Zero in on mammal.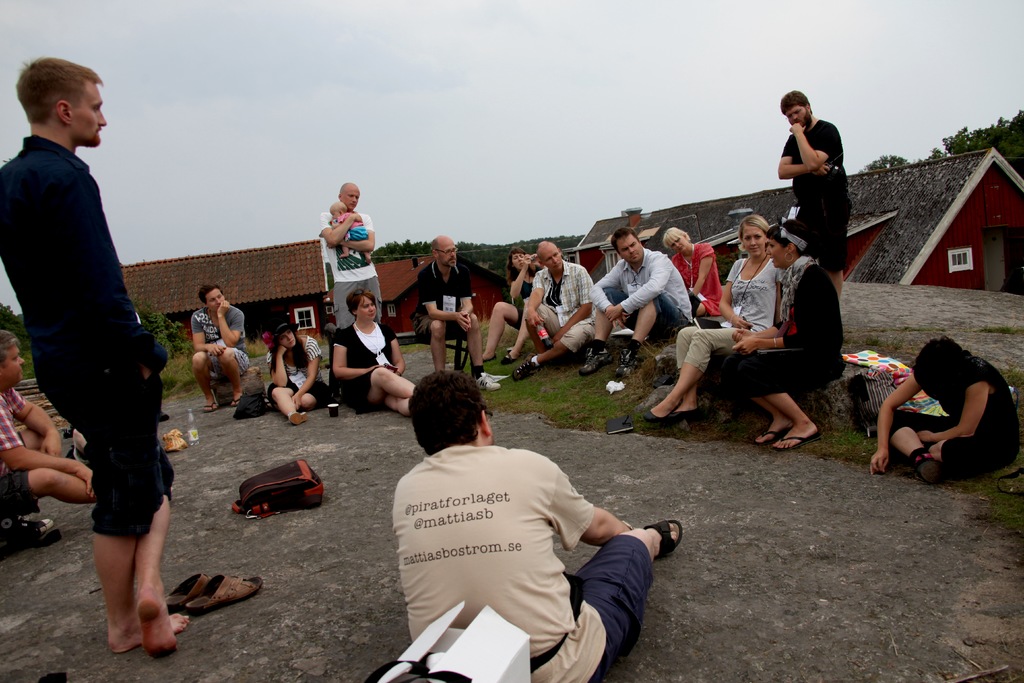
Zeroed in: [479, 245, 552, 368].
